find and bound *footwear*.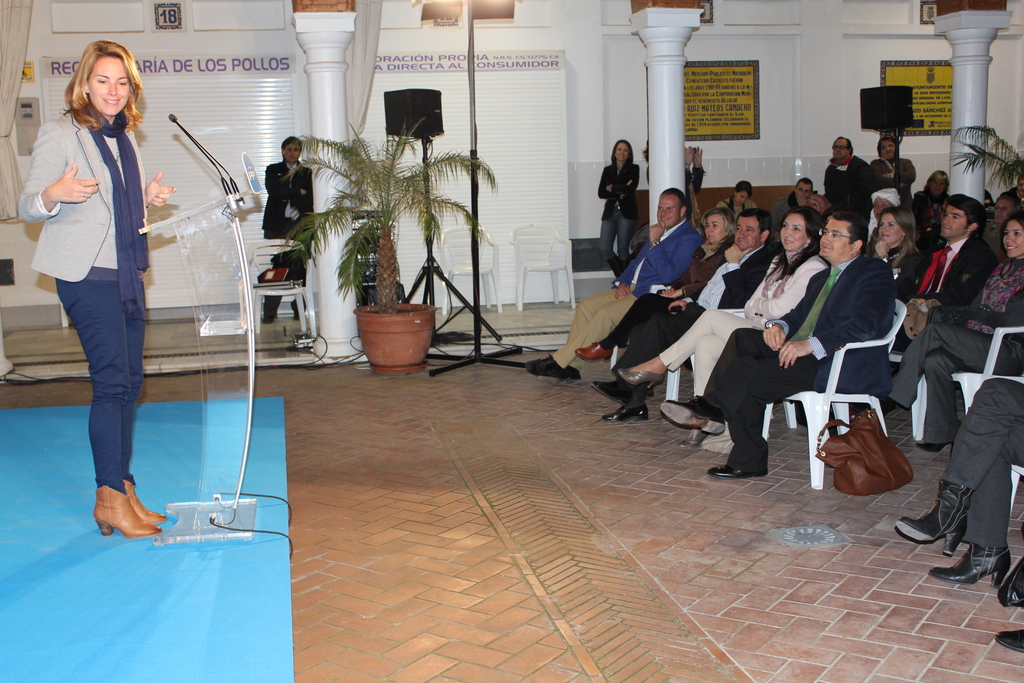
Bound: 75/479/156/548.
